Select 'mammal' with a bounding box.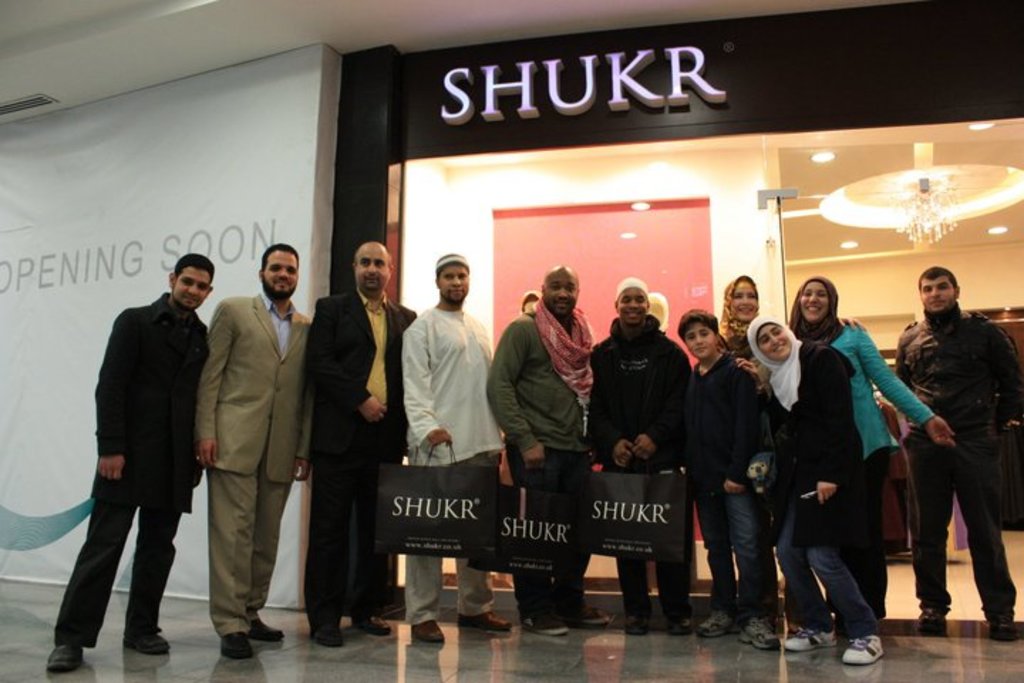
65:249:209:682.
